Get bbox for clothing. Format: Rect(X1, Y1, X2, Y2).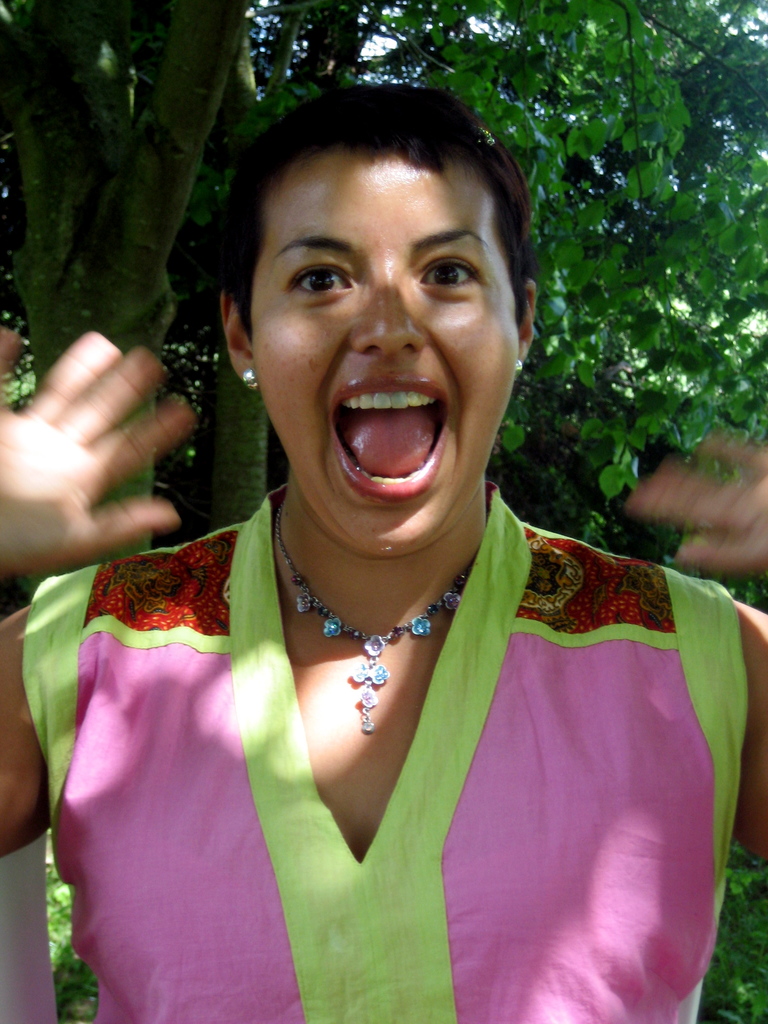
Rect(24, 483, 754, 1023).
